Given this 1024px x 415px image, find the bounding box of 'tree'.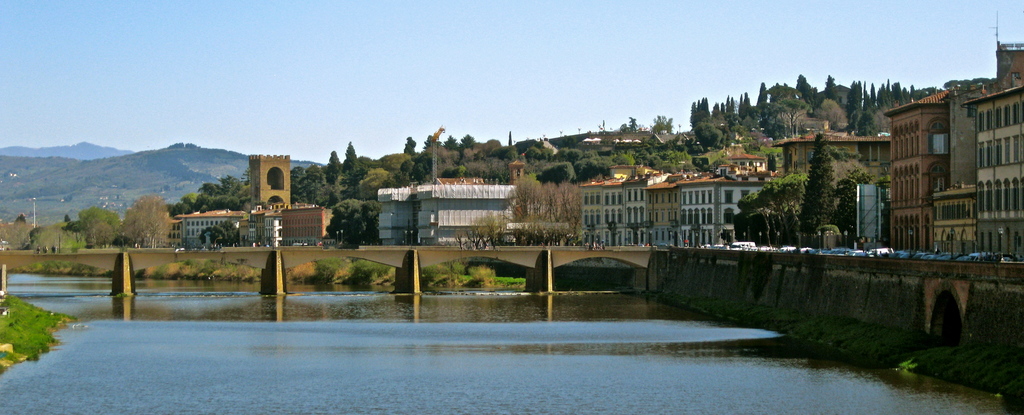
{"left": 522, "top": 145, "right": 548, "bottom": 167}.
